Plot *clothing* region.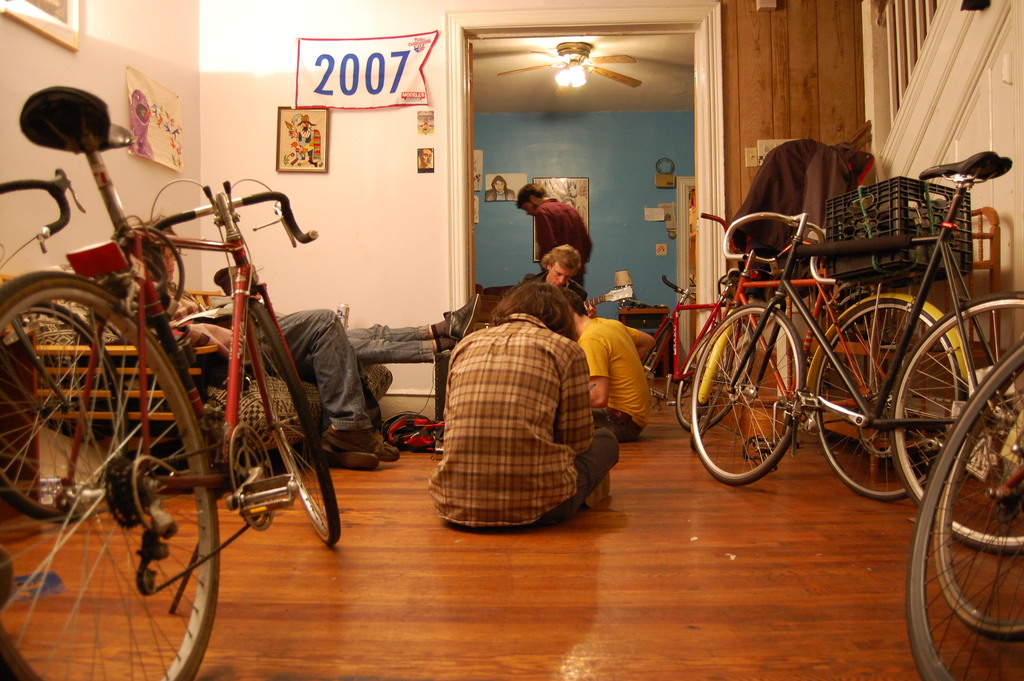
Plotted at Rect(538, 202, 594, 278).
